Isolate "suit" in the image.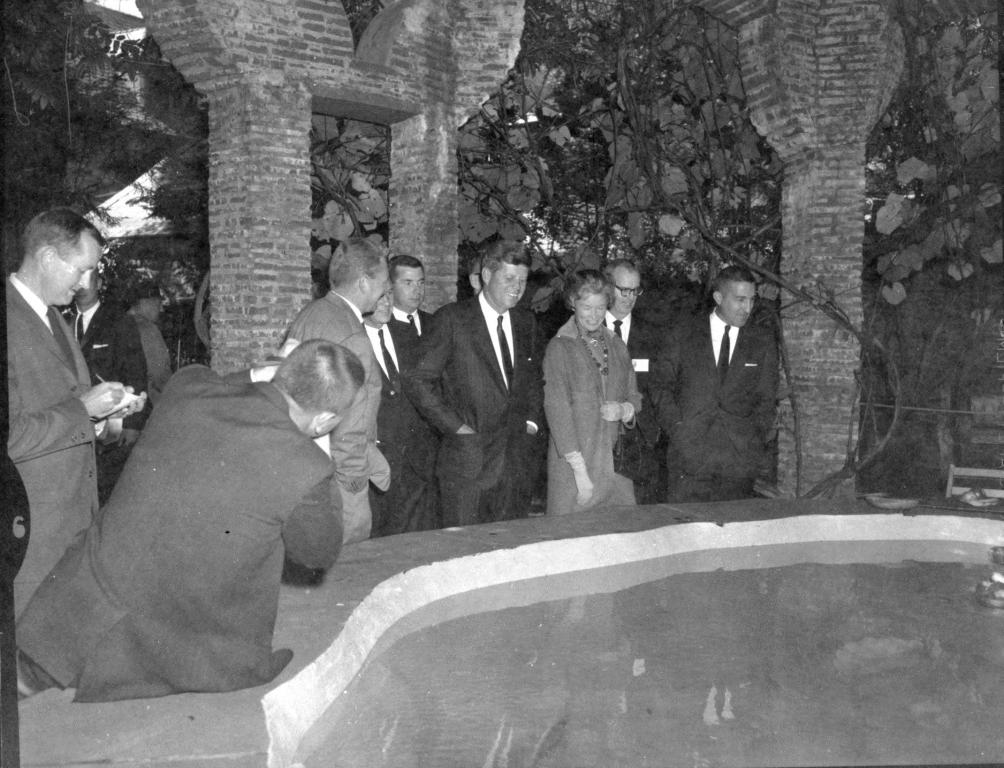
Isolated region: (287,290,395,548).
